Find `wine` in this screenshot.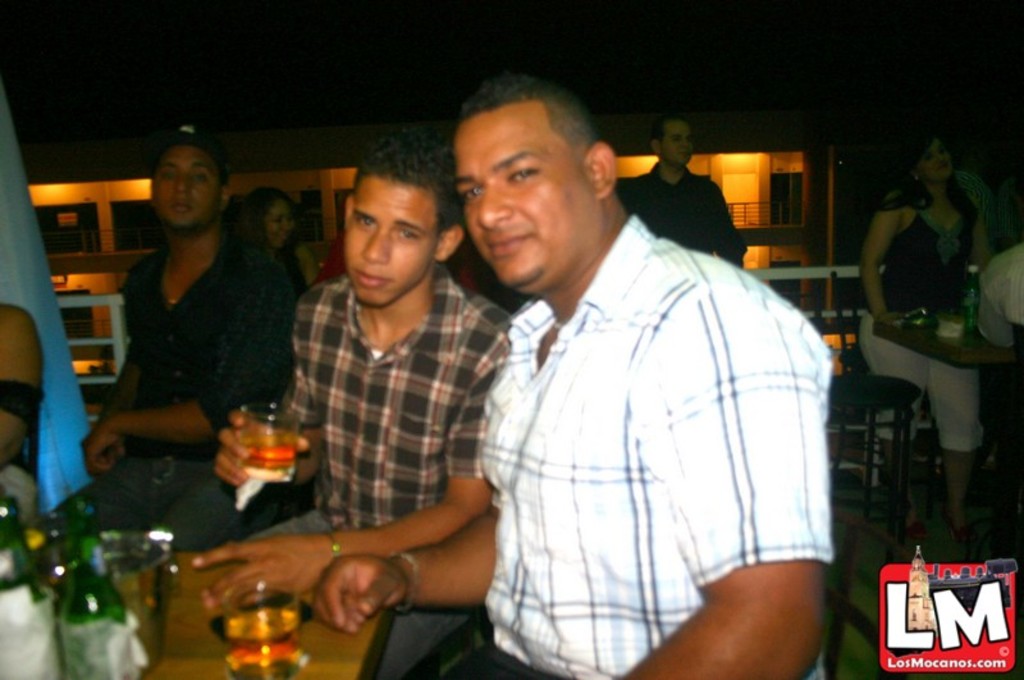
The bounding box for `wine` is {"left": 0, "top": 502, "right": 56, "bottom": 679}.
